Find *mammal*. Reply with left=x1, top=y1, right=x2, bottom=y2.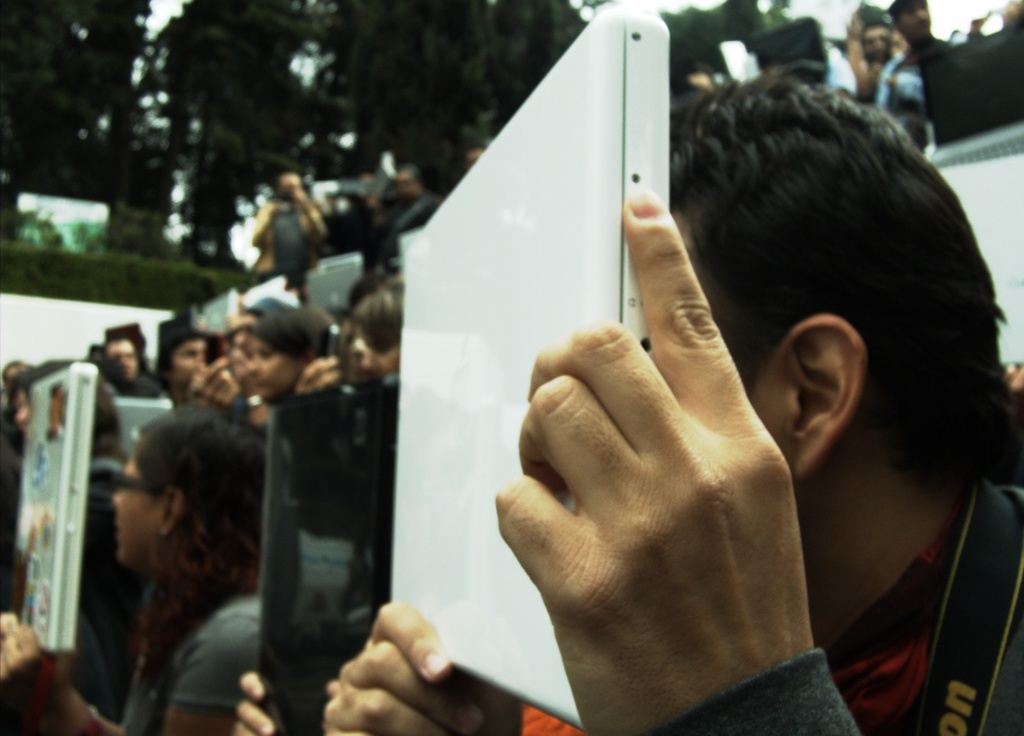
left=76, top=403, right=288, bottom=712.
